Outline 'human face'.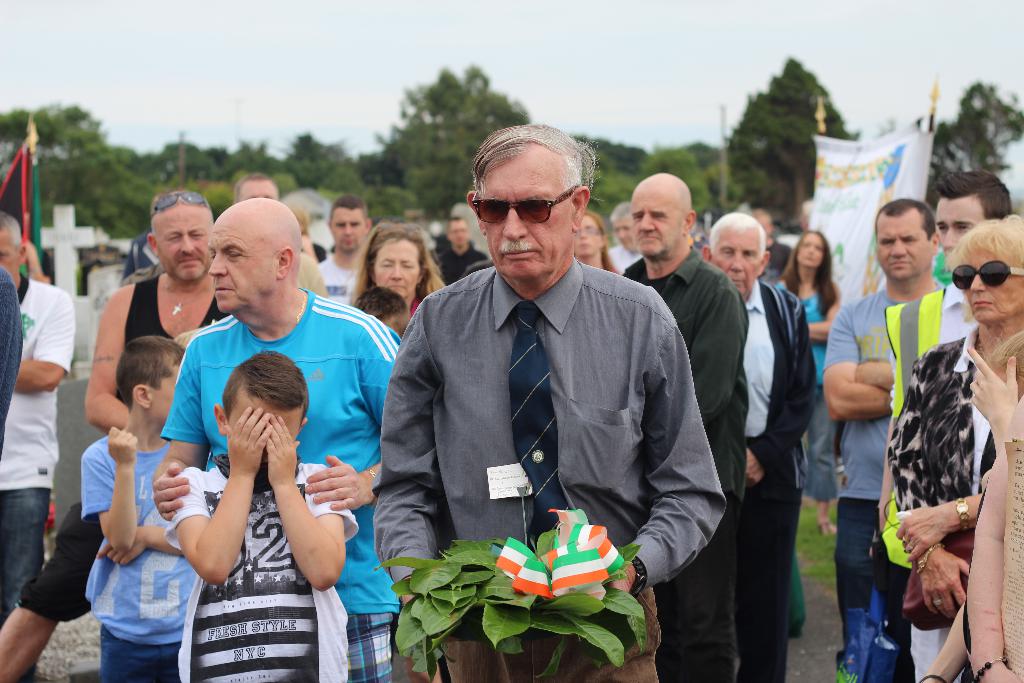
Outline: x1=963 y1=250 x2=1023 y2=324.
